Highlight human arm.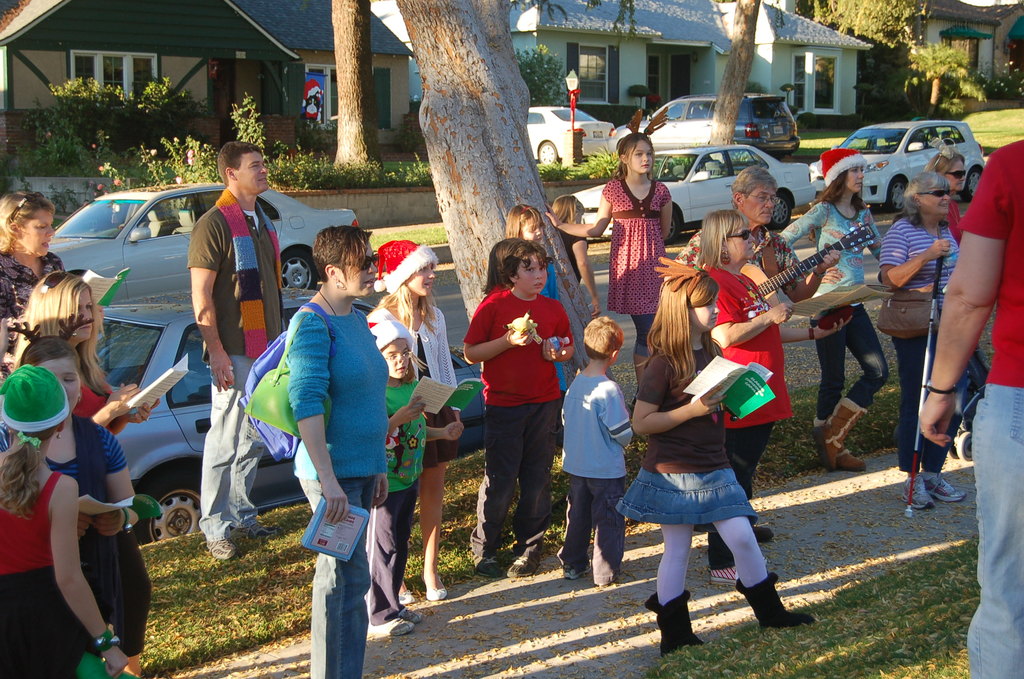
Highlighted region: <region>456, 297, 533, 365</region>.
